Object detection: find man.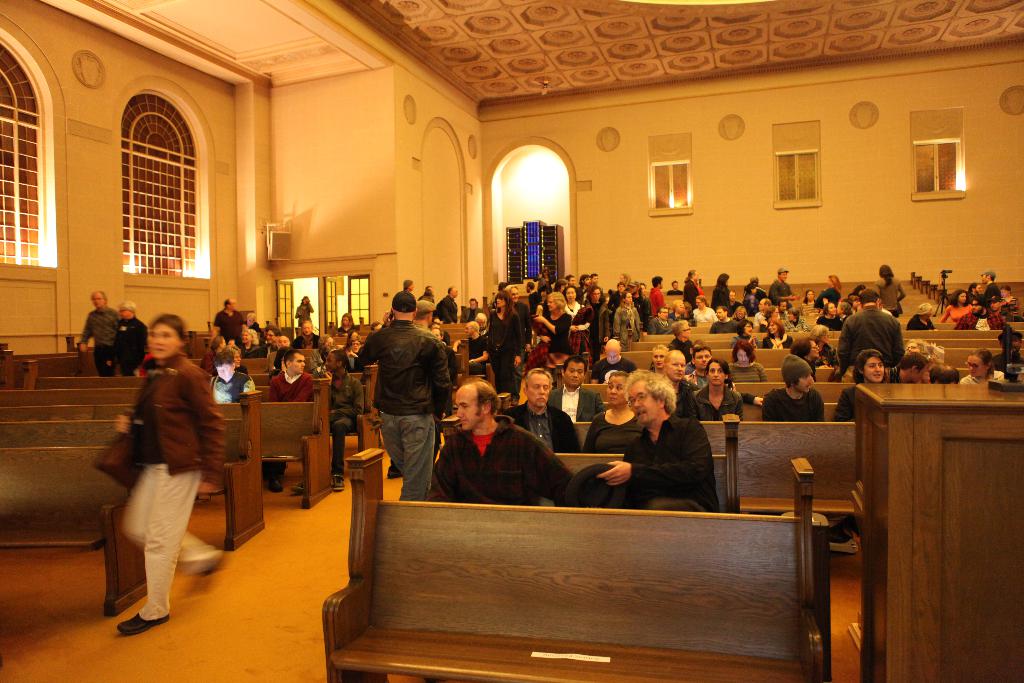
[left=505, top=283, right=529, bottom=361].
